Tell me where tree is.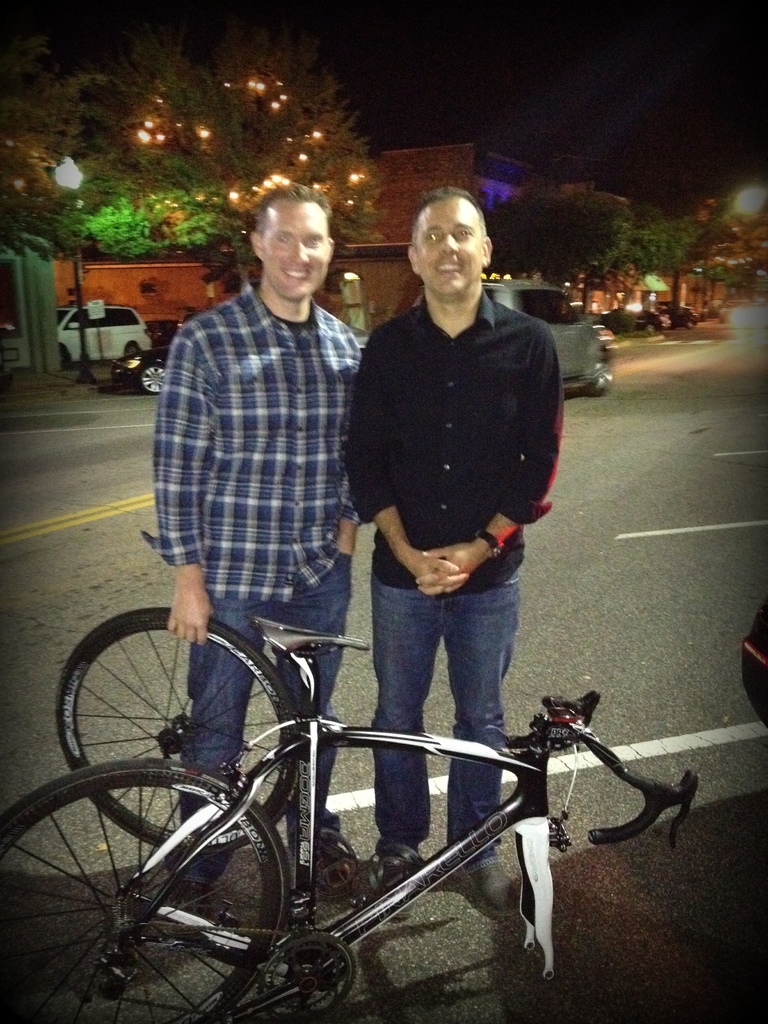
tree is at 108/22/387/252.
